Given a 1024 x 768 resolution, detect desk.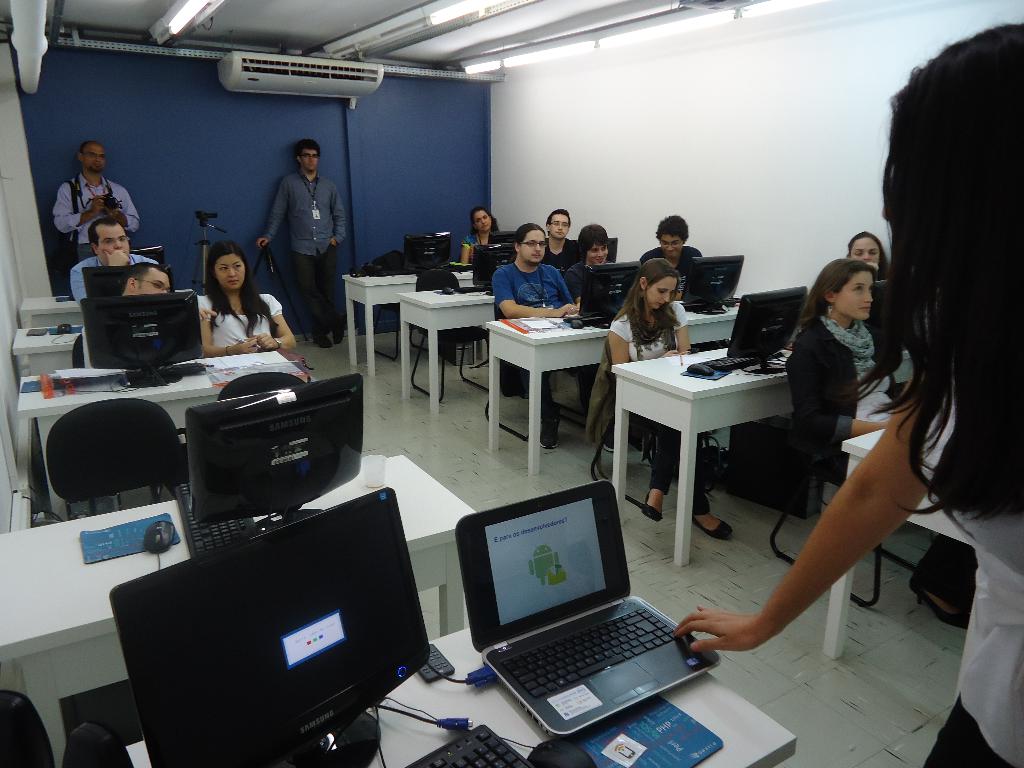
(left=819, top=424, right=977, bottom=666).
